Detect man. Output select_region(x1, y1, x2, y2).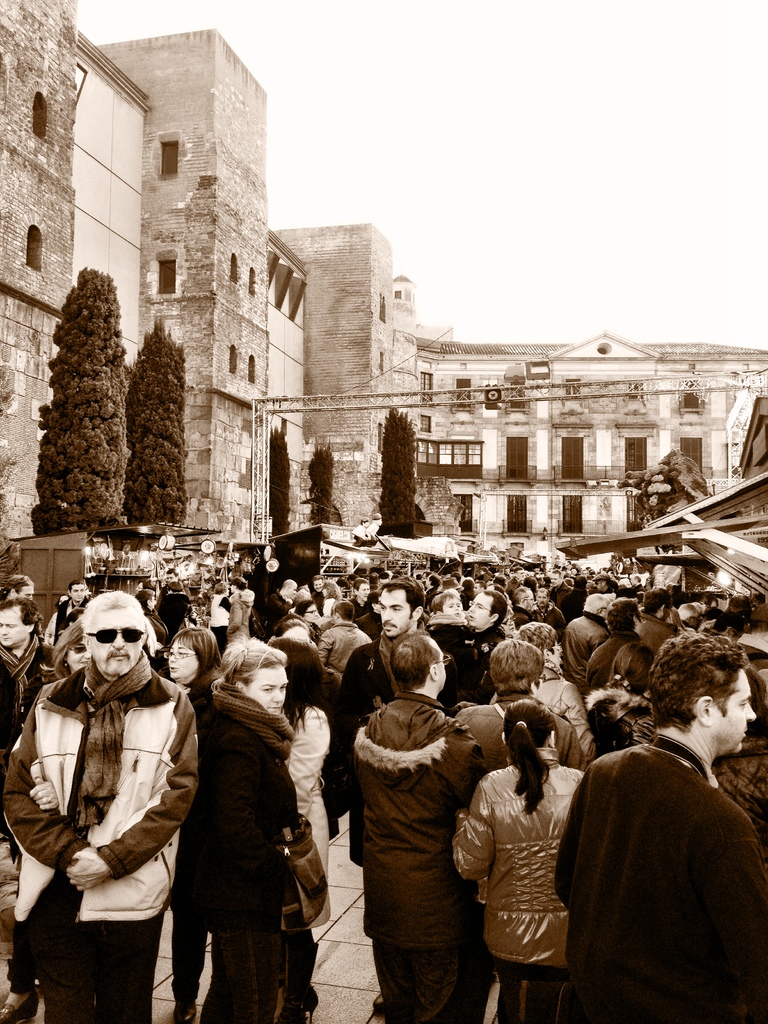
select_region(348, 626, 492, 1023).
